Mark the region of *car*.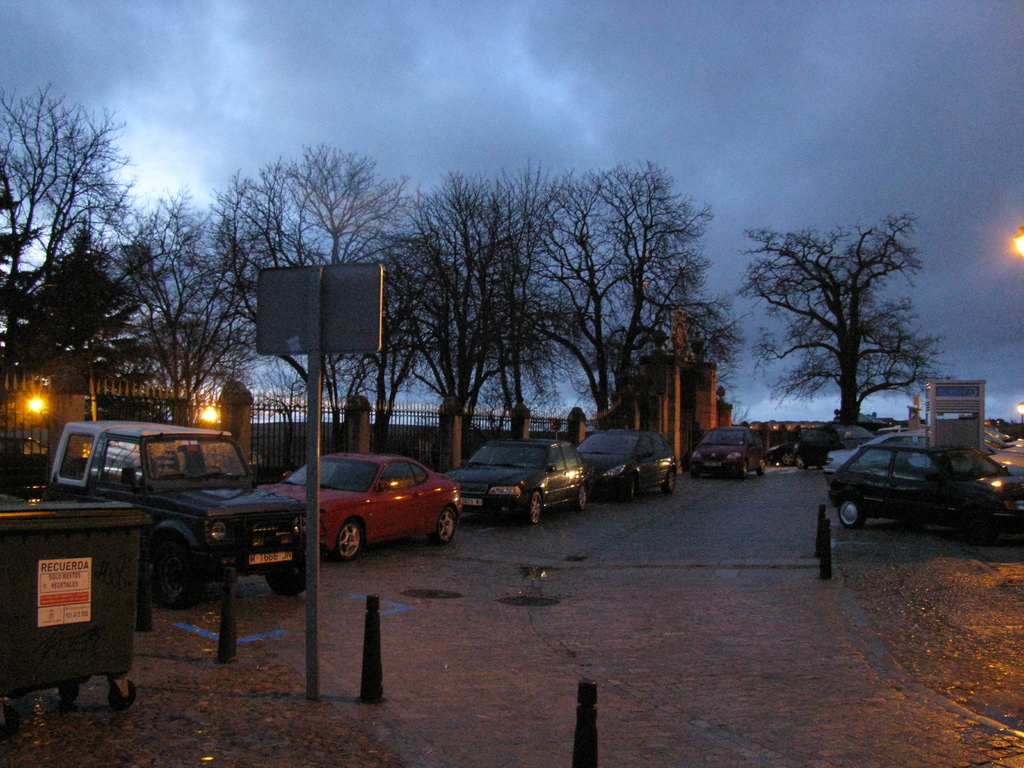
Region: box(823, 425, 954, 509).
